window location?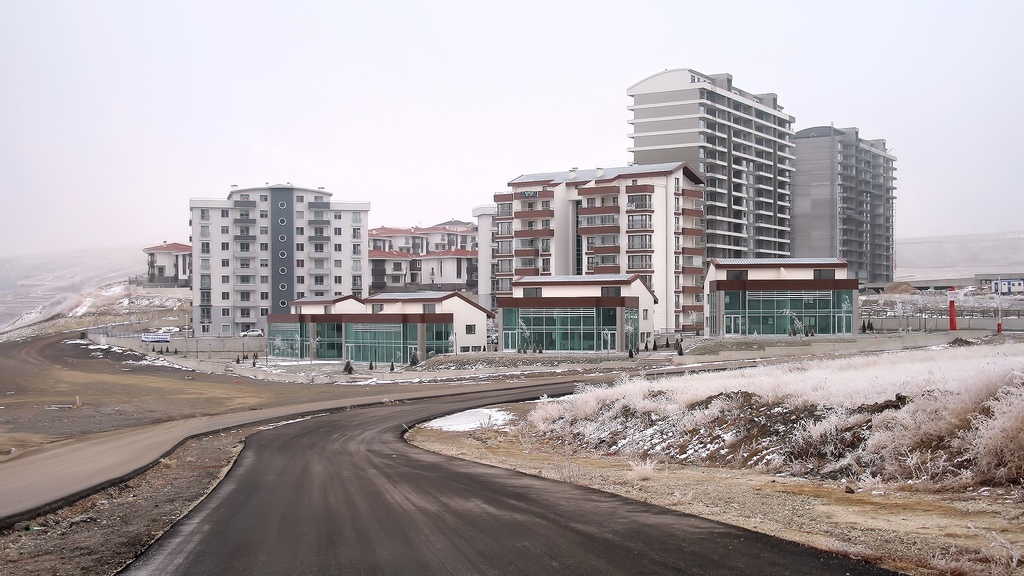
335:212:342:216
